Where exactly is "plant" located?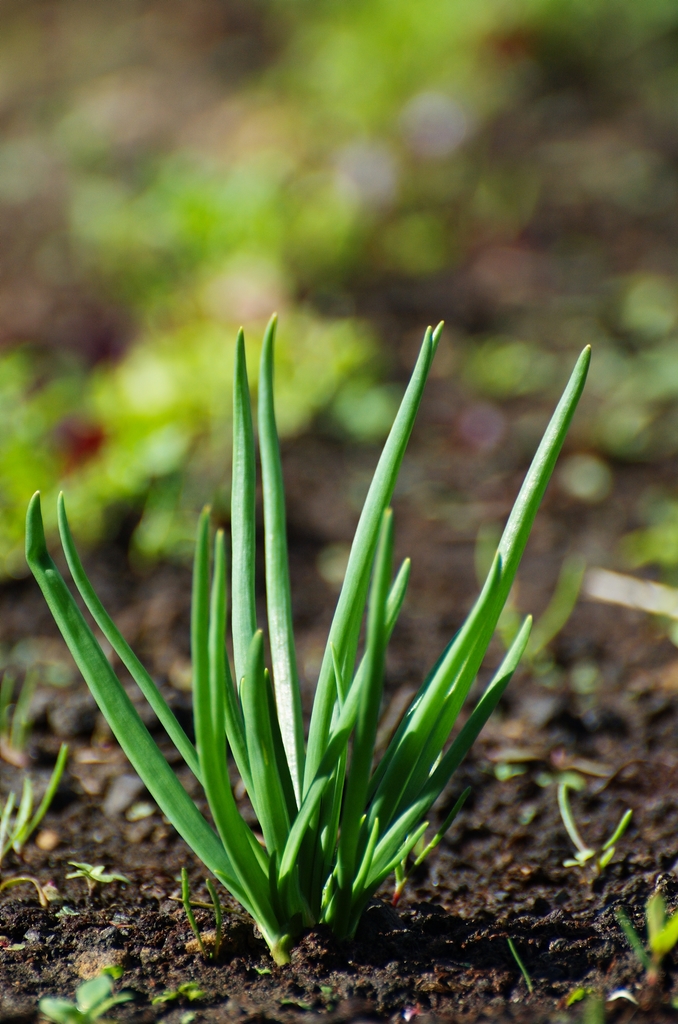
Its bounding box is [left=0, top=741, right=69, bottom=862].
